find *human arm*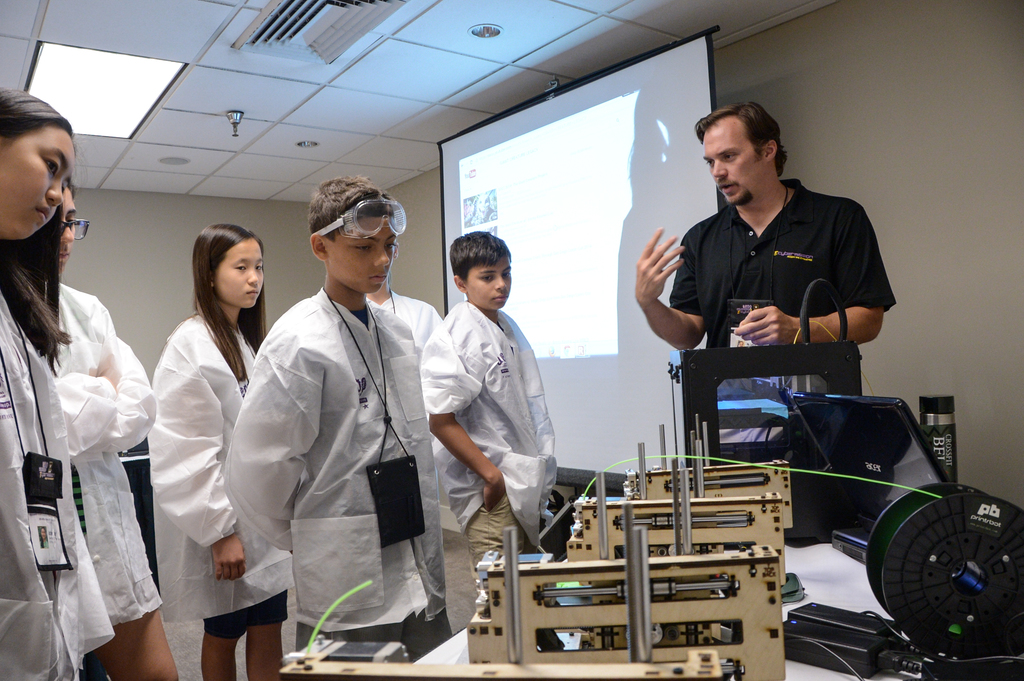
crop(112, 330, 161, 454)
